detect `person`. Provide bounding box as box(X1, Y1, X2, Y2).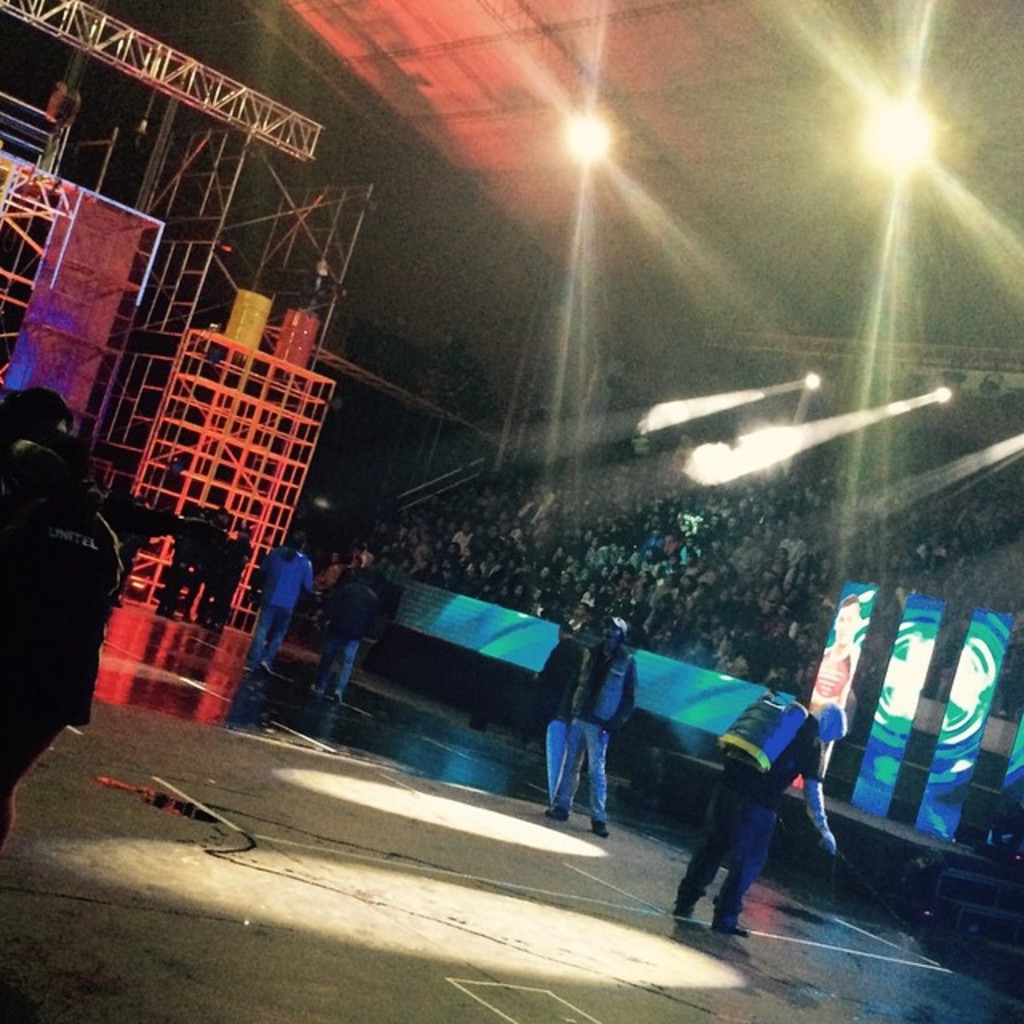
box(0, 438, 122, 848).
